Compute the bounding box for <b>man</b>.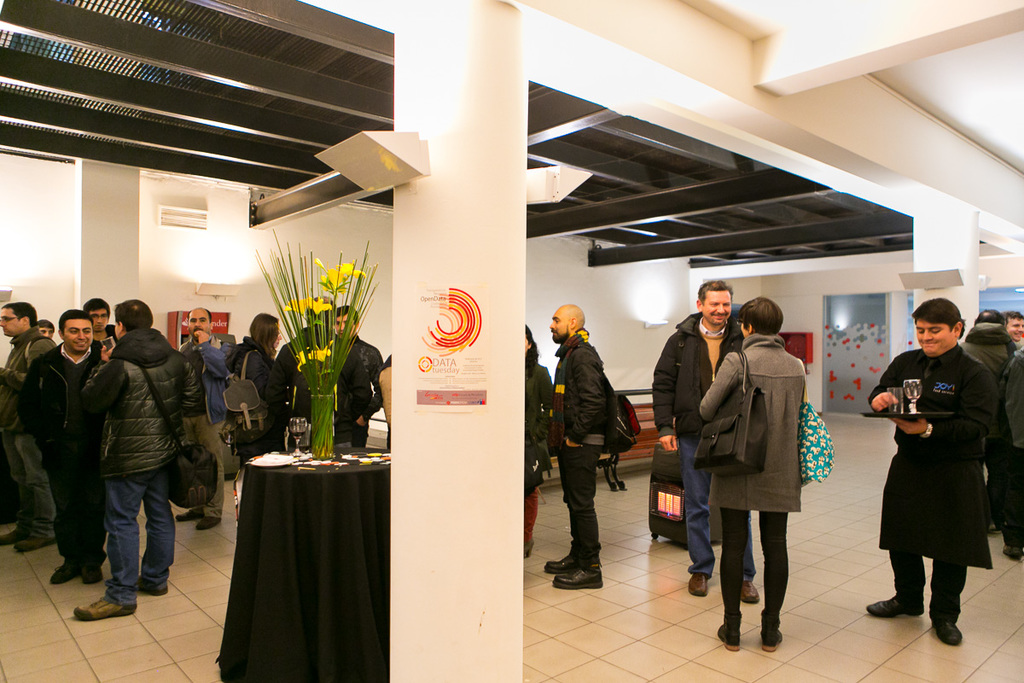
region(652, 278, 755, 601).
